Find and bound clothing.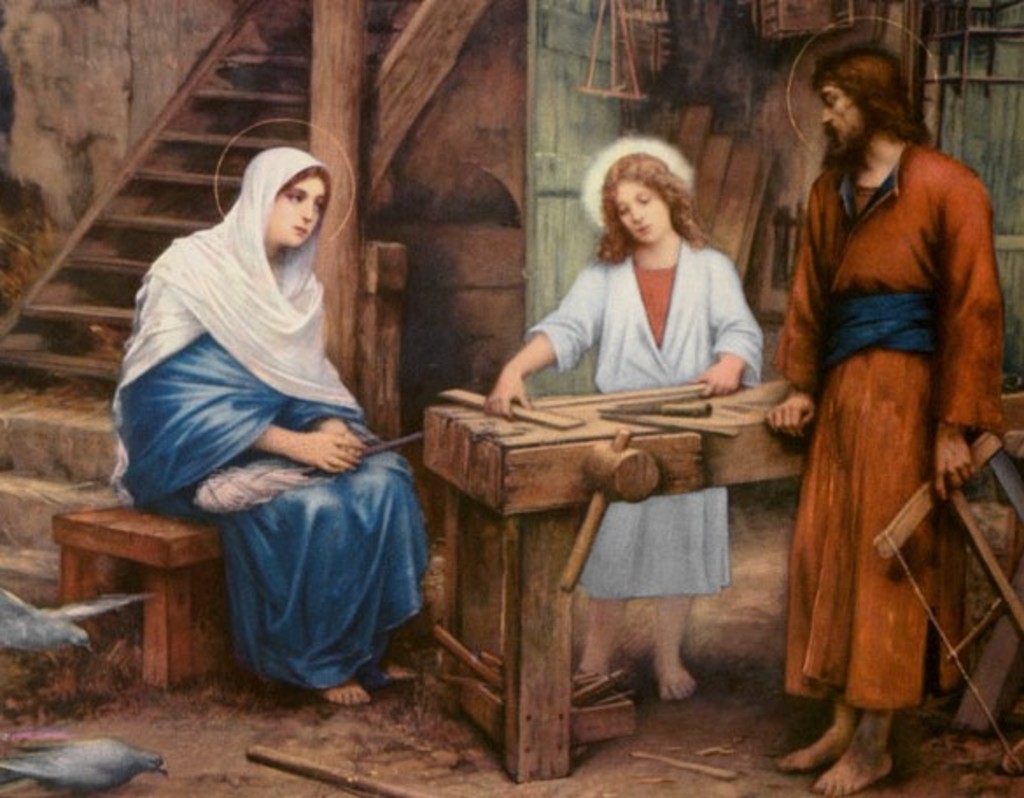
Bound: locate(770, 98, 1001, 747).
